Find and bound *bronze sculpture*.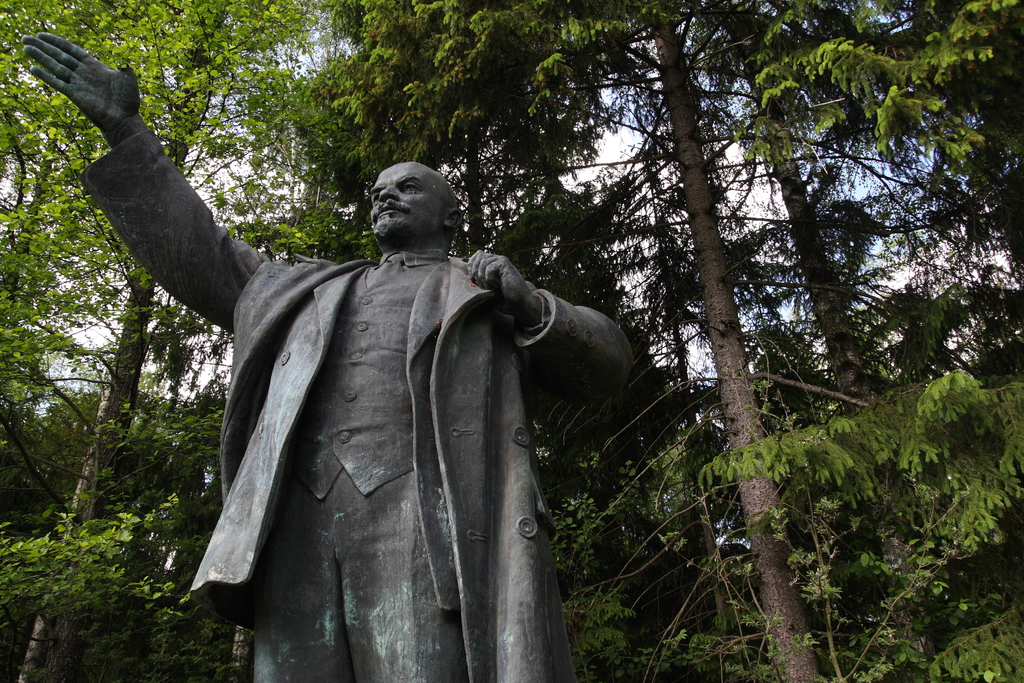
Bound: <box>193,191,635,682</box>.
